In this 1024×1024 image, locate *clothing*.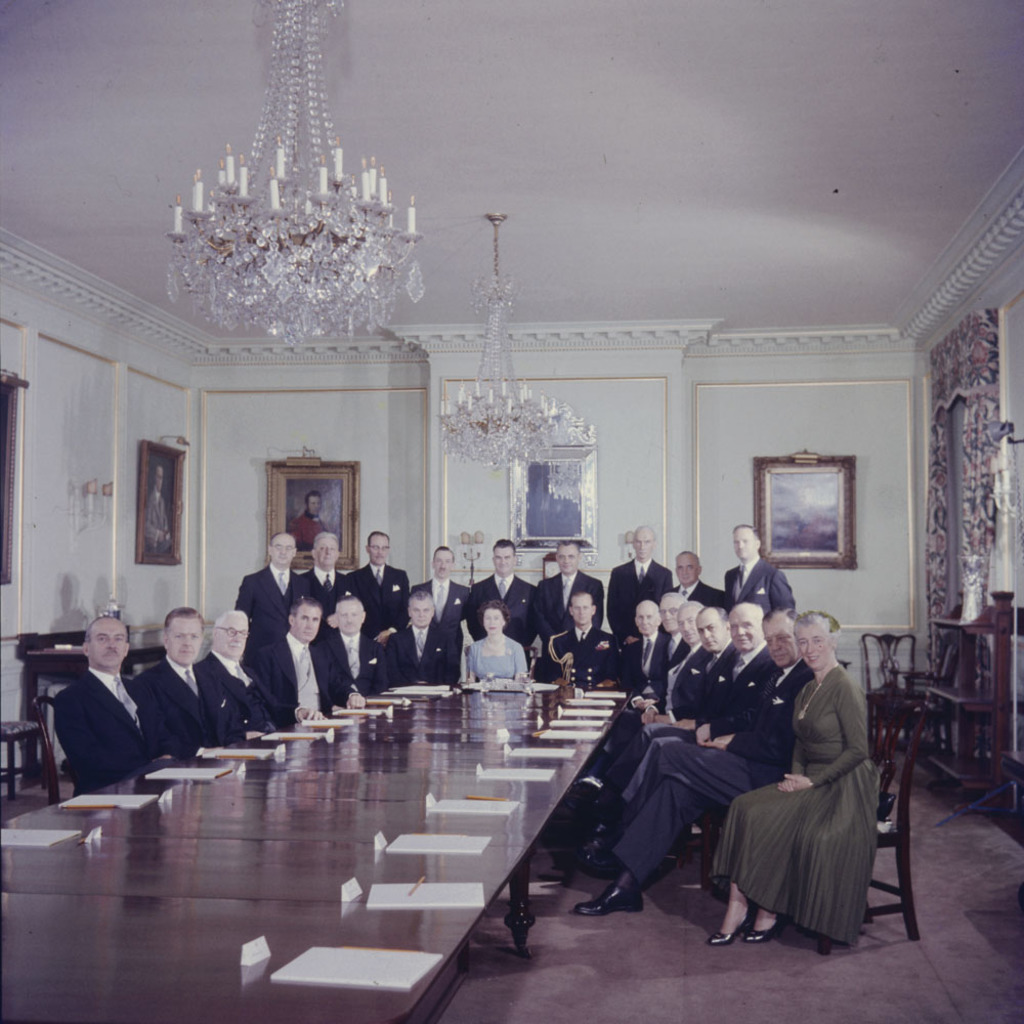
Bounding box: <region>272, 639, 357, 726</region>.
